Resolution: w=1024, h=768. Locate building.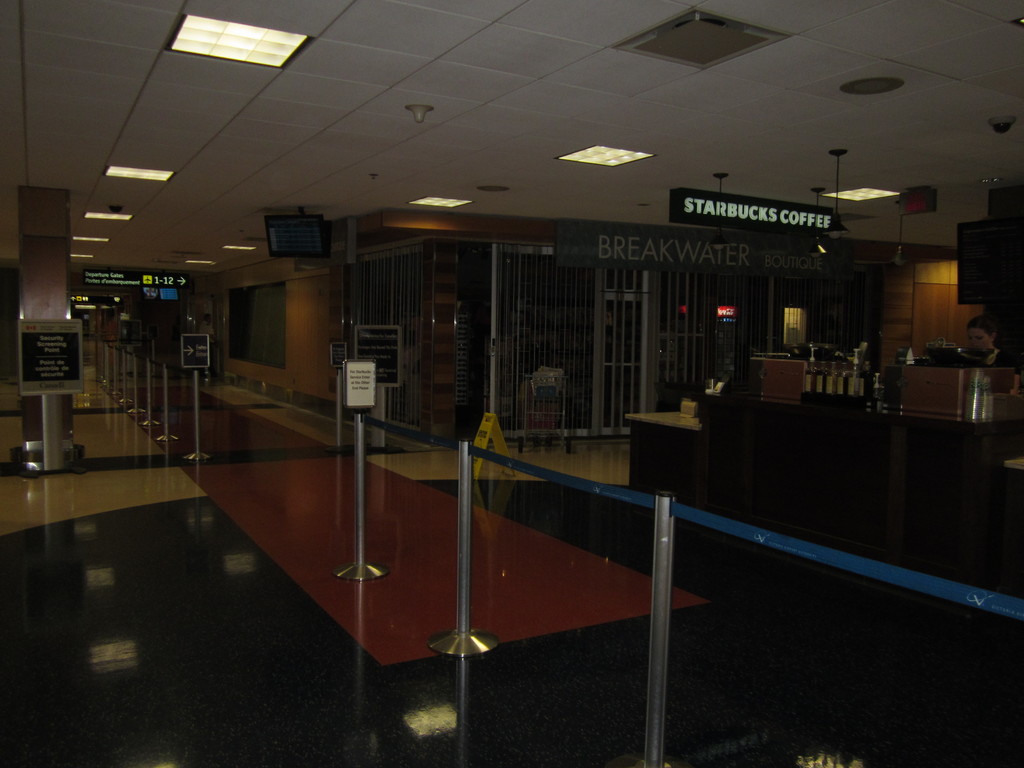
<bbox>0, 0, 1023, 767</bbox>.
